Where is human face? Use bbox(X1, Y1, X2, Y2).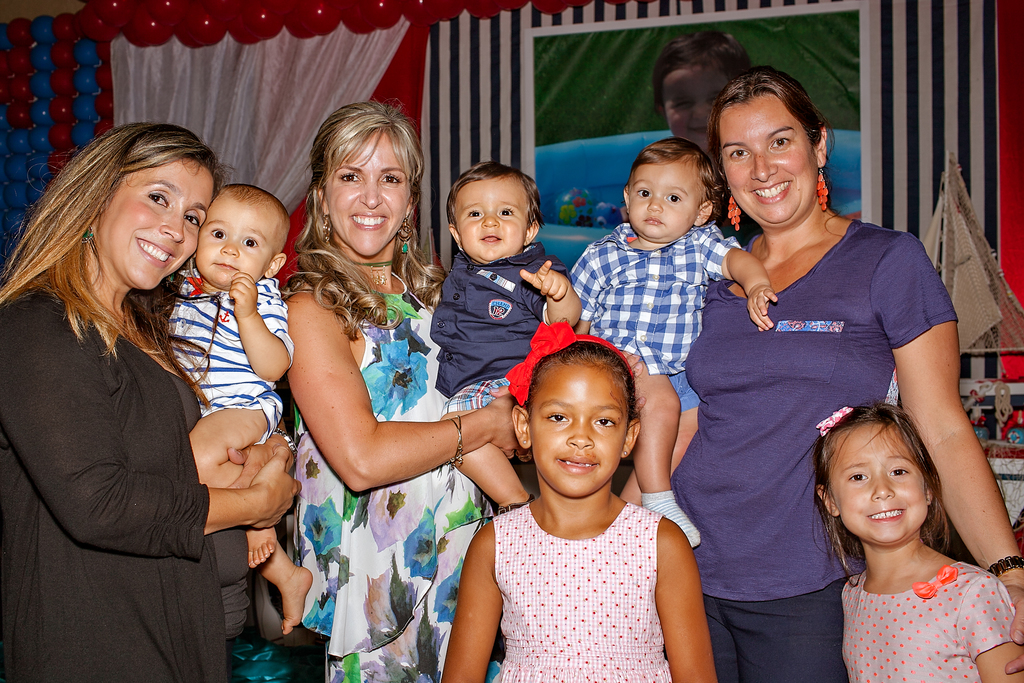
bbox(196, 202, 278, 287).
